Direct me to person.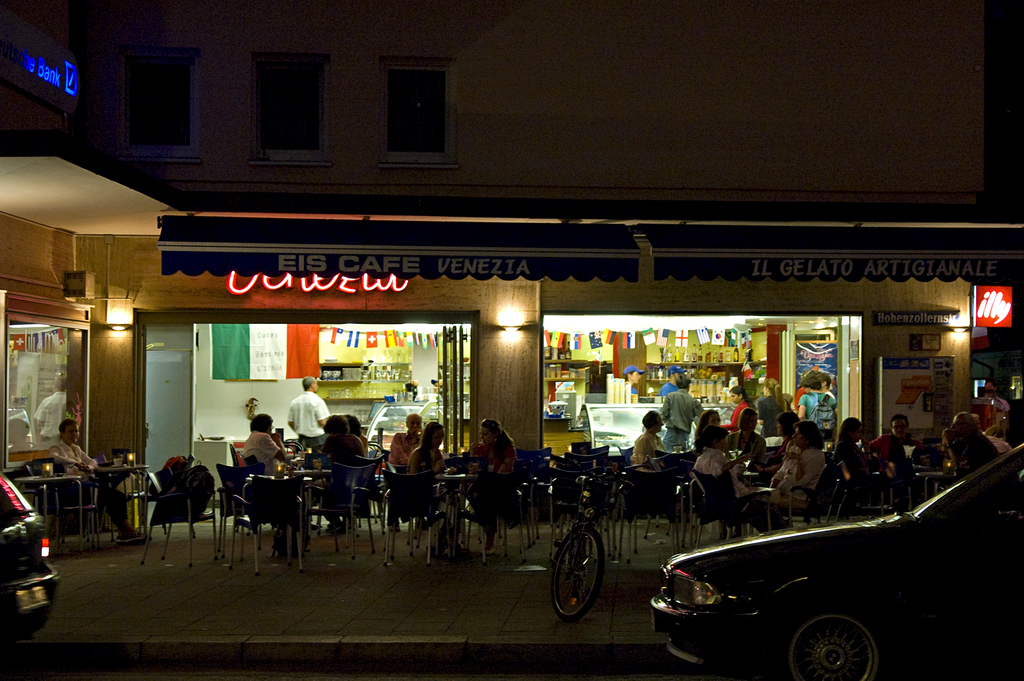
Direction: select_region(976, 425, 1016, 454).
